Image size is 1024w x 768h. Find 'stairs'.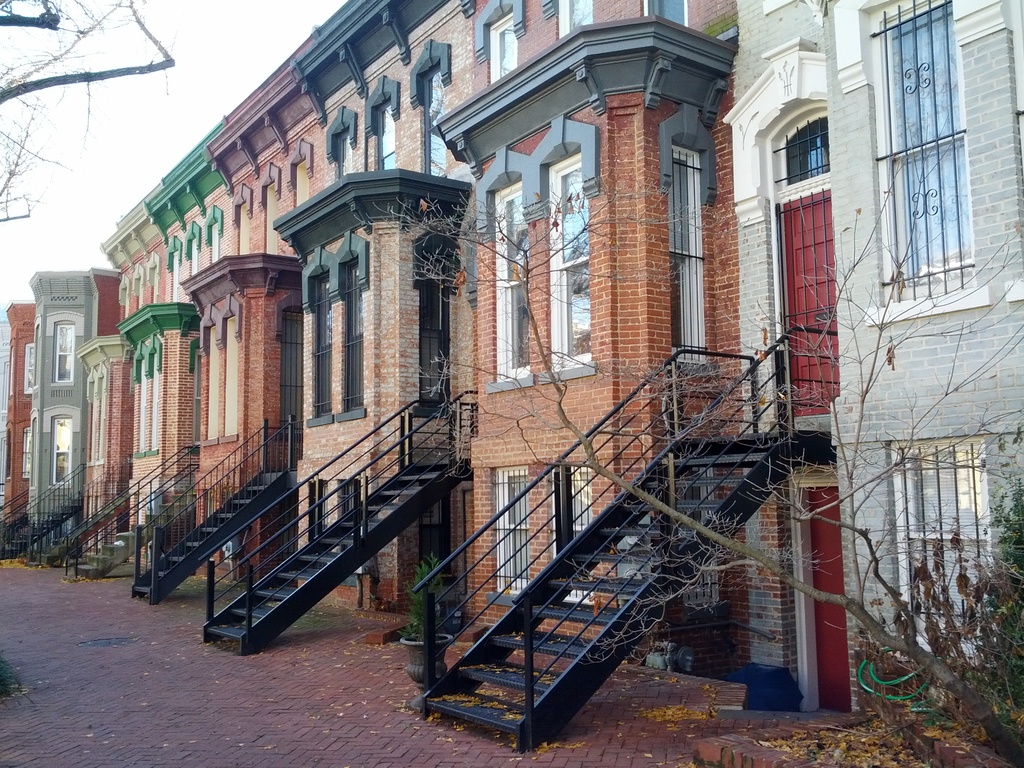
bbox=[0, 494, 80, 554].
